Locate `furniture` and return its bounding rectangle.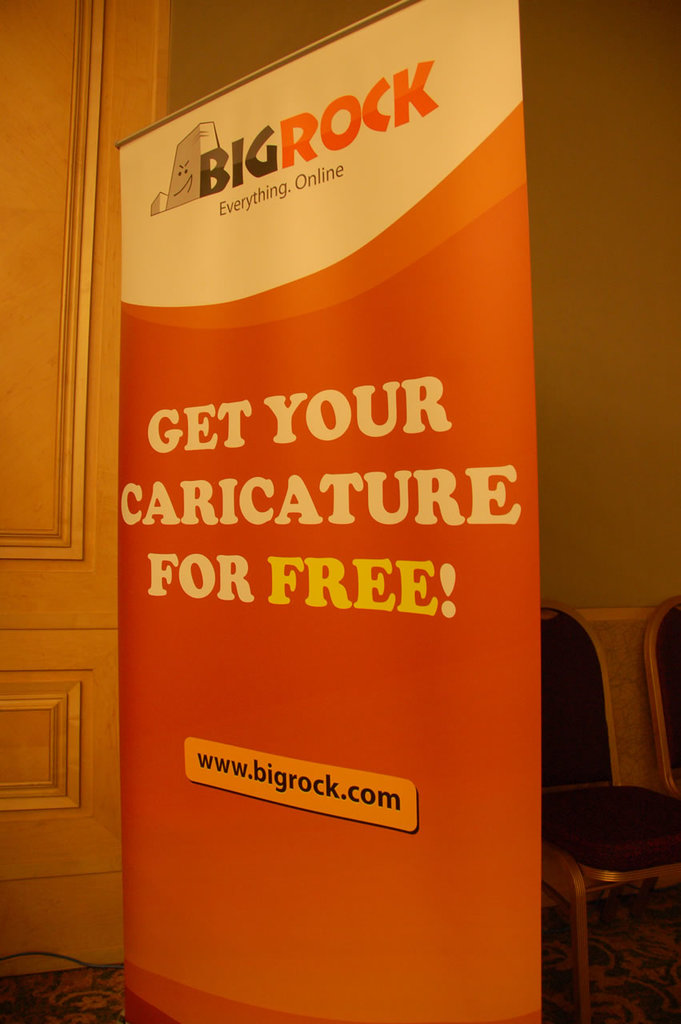
542 605 680 1023.
